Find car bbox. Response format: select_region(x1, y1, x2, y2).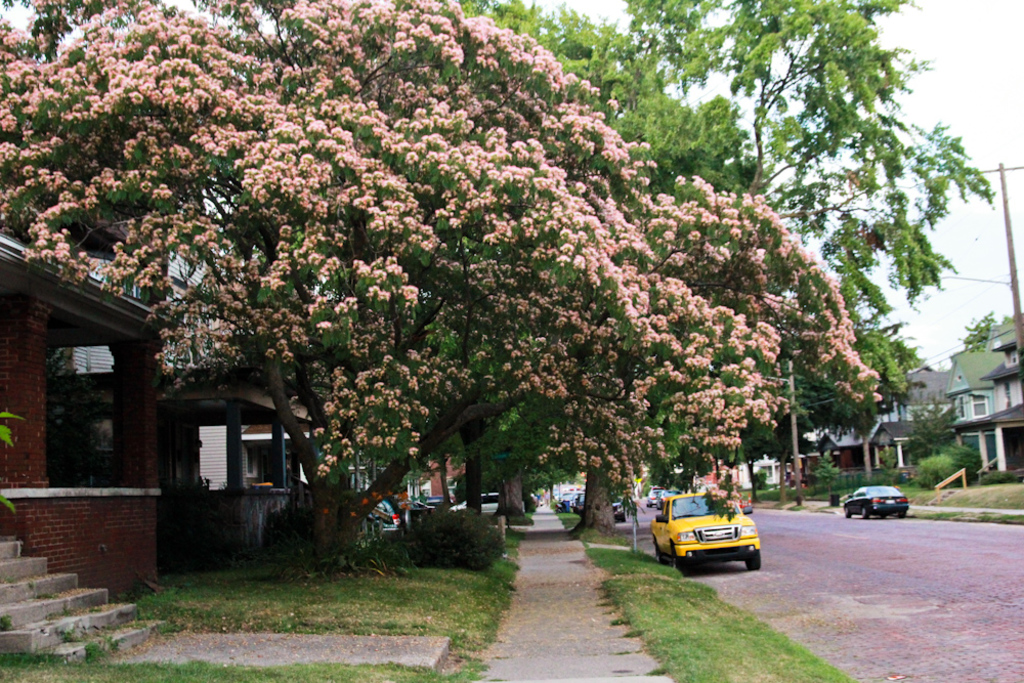
select_region(658, 488, 676, 506).
